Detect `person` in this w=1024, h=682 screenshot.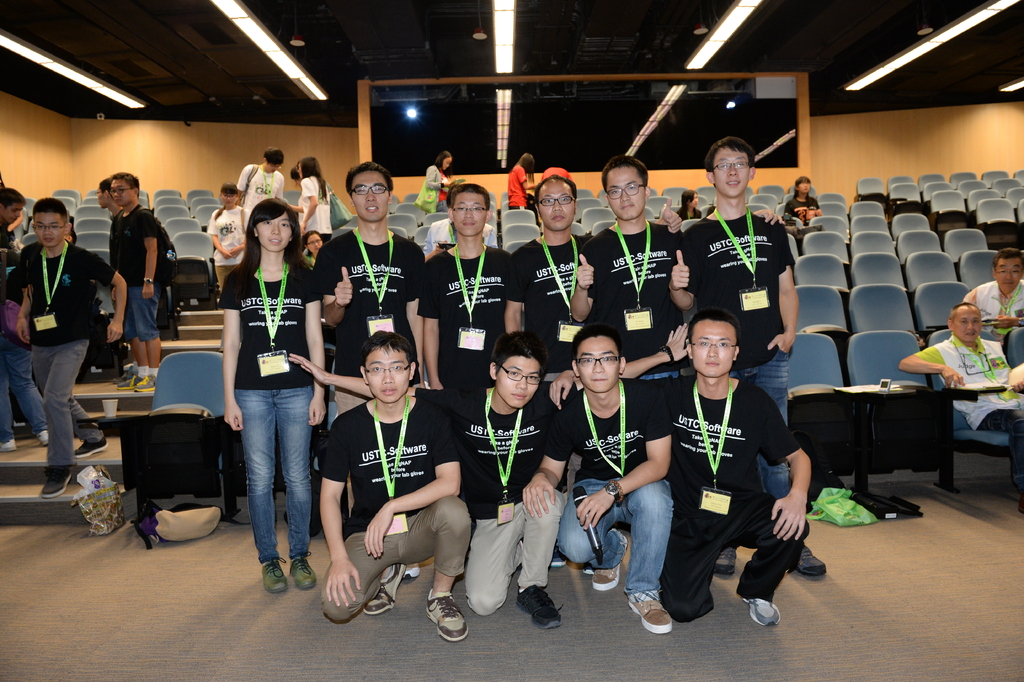
Detection: x1=419 y1=182 x2=522 y2=403.
